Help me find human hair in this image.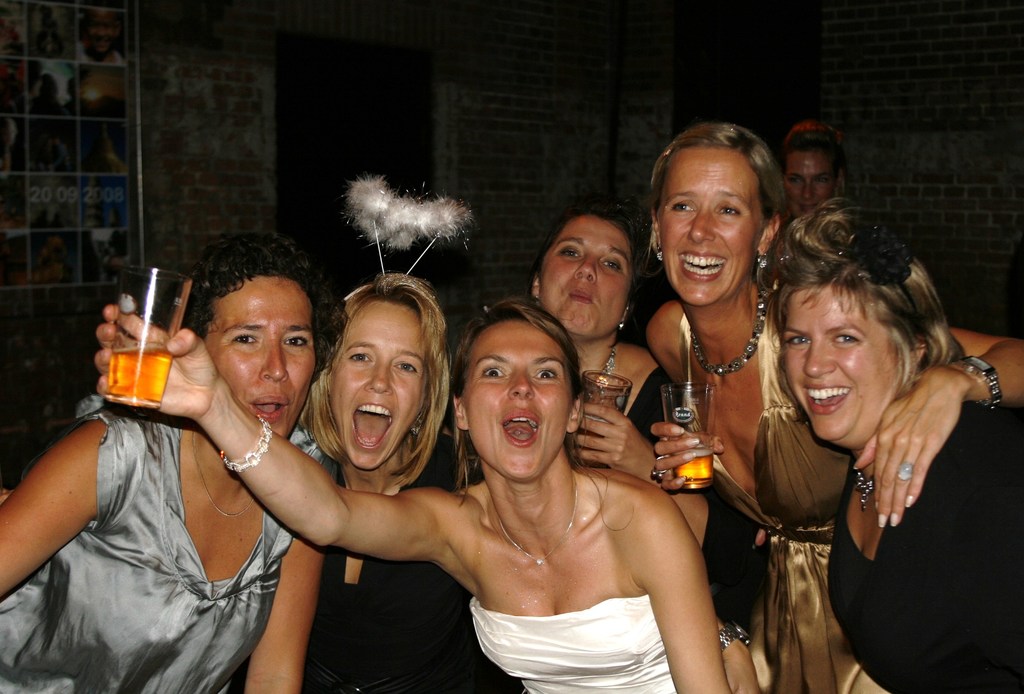
Found it: left=161, top=233, right=351, bottom=376.
